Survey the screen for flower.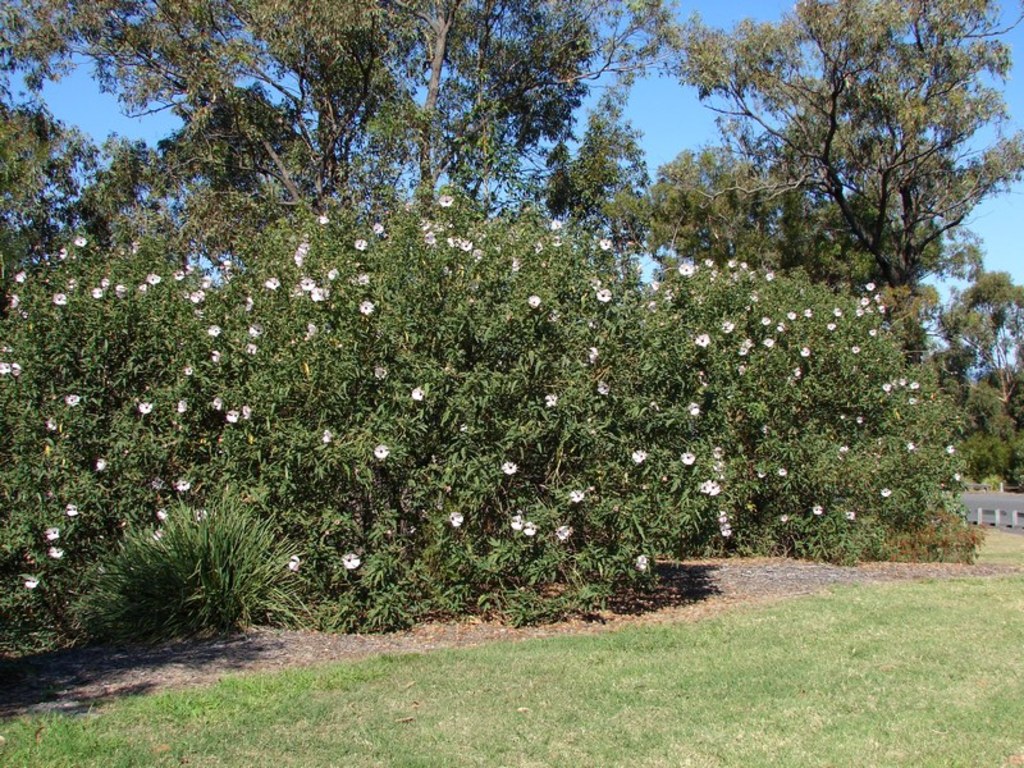
Survey found: [left=543, top=390, right=562, bottom=410].
